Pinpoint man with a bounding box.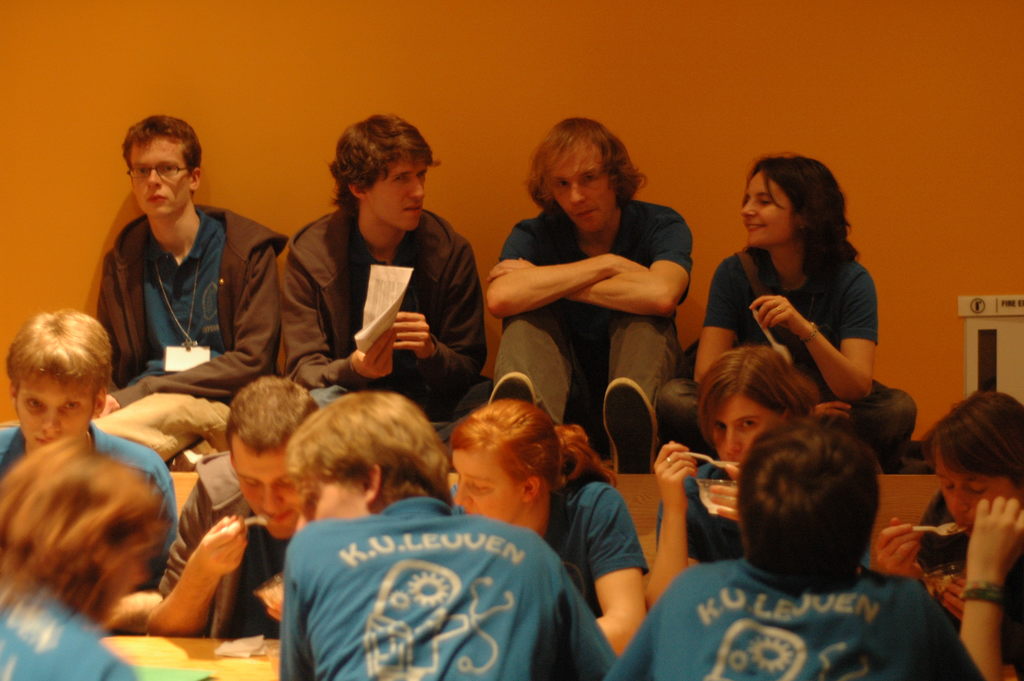
Rect(607, 420, 985, 680).
